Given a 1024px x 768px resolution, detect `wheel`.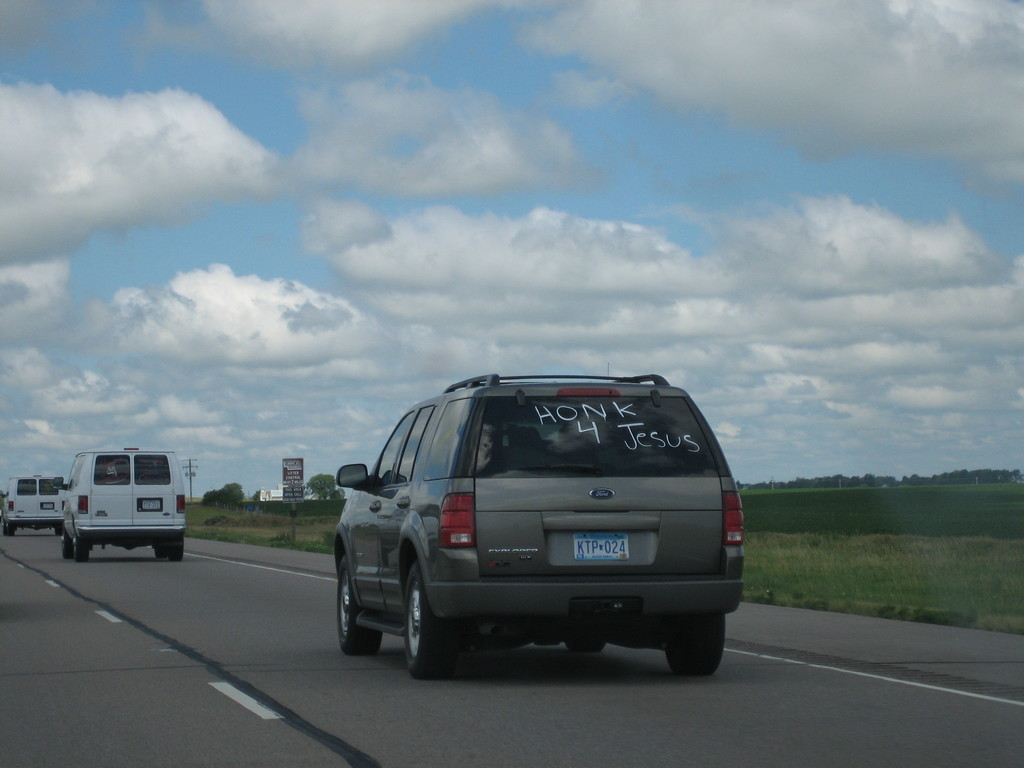
Rect(332, 557, 385, 664).
